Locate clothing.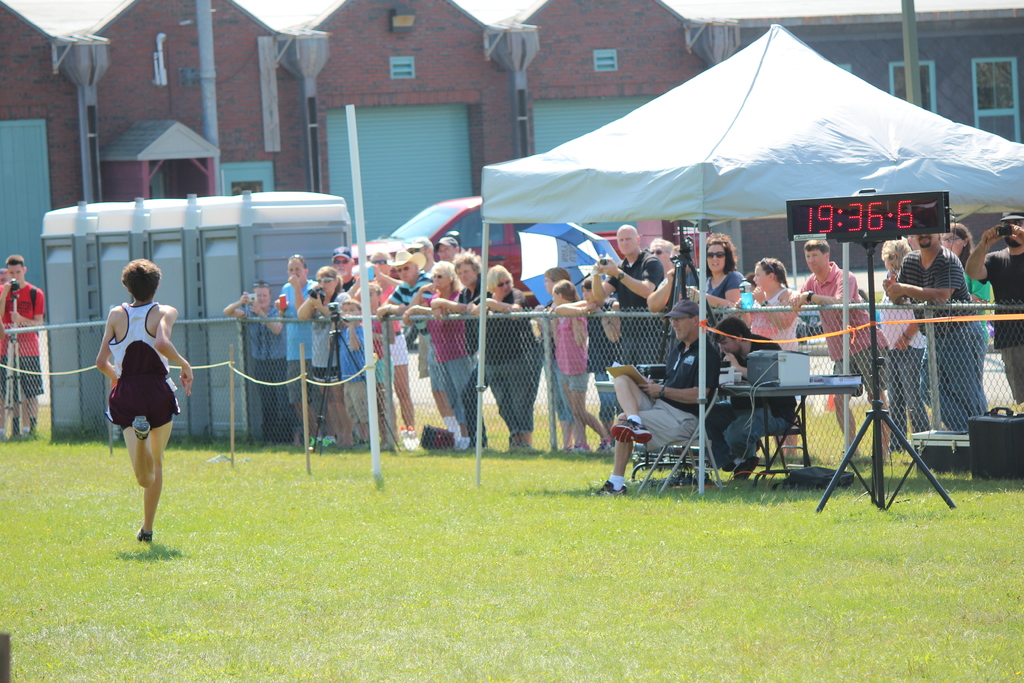
Bounding box: bbox(444, 360, 476, 419).
